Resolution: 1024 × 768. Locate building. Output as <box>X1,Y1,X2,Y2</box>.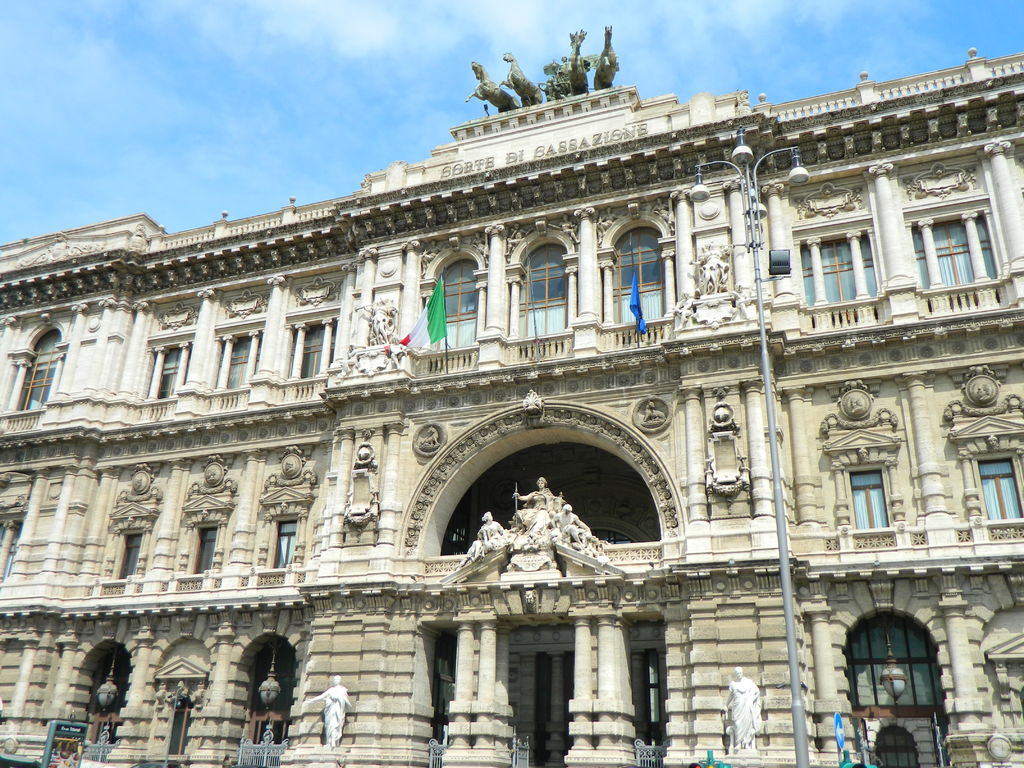
<box>0,29,1023,767</box>.
